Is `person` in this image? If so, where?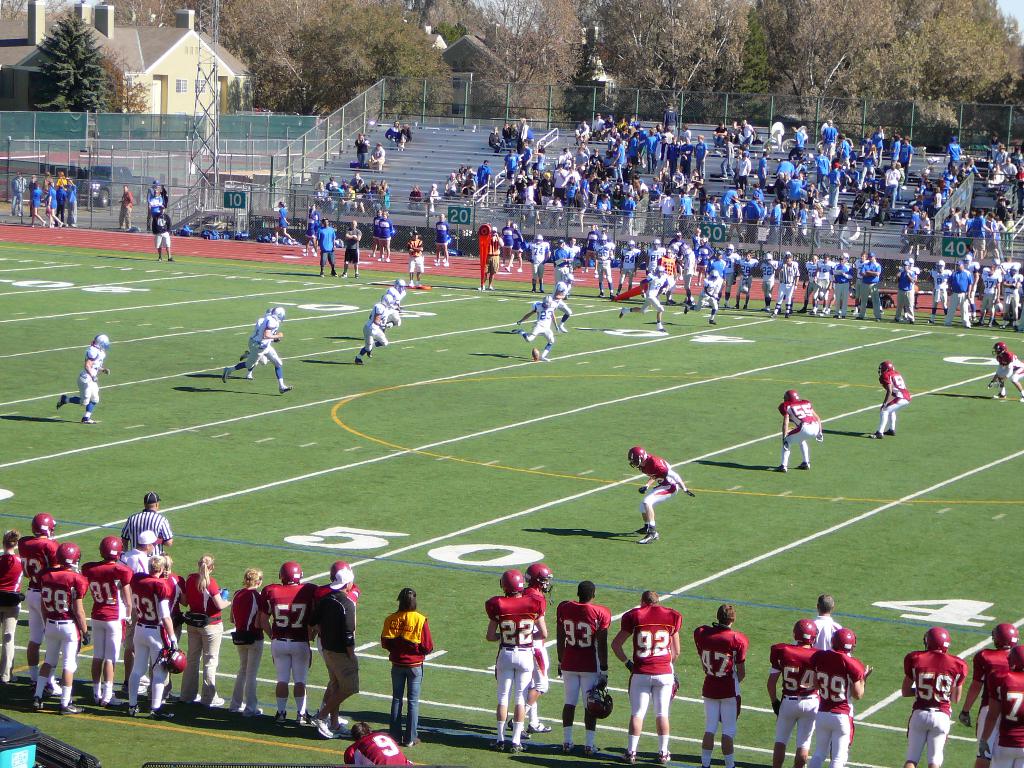
Yes, at pyautogui.locateOnScreen(776, 385, 824, 470).
